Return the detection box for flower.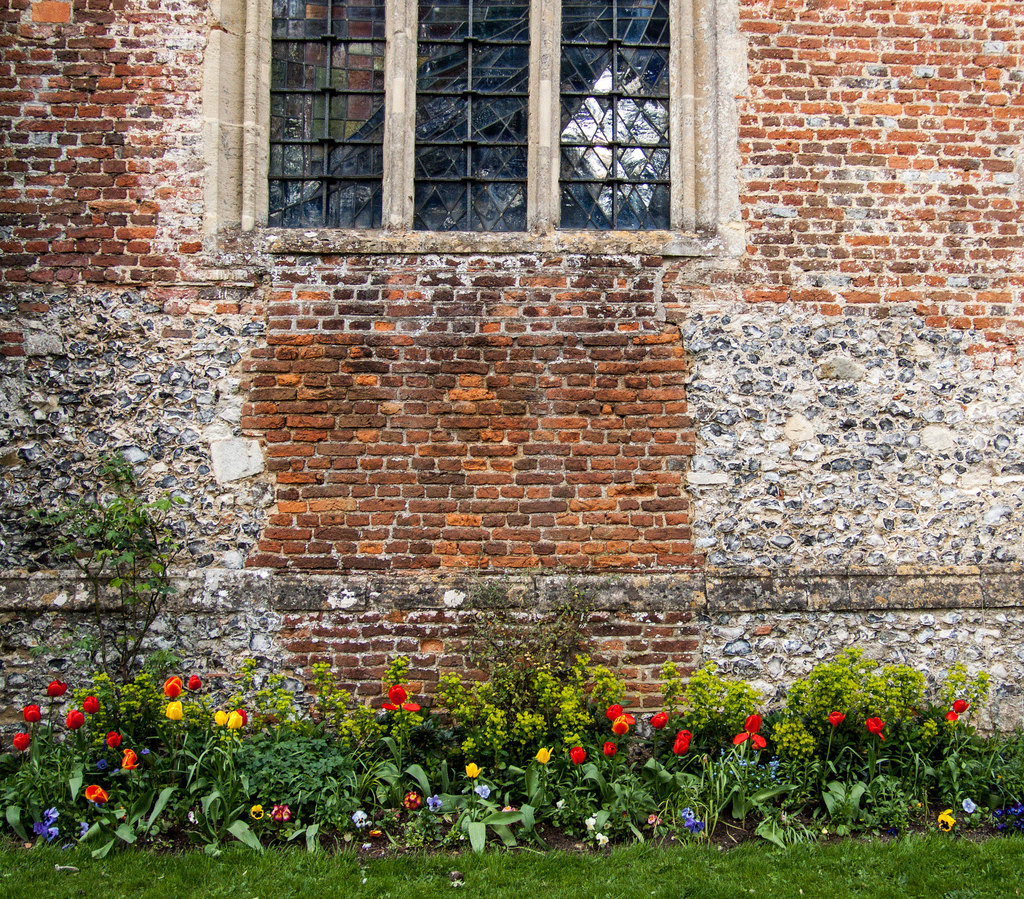
(left=96, top=757, right=108, bottom=768).
